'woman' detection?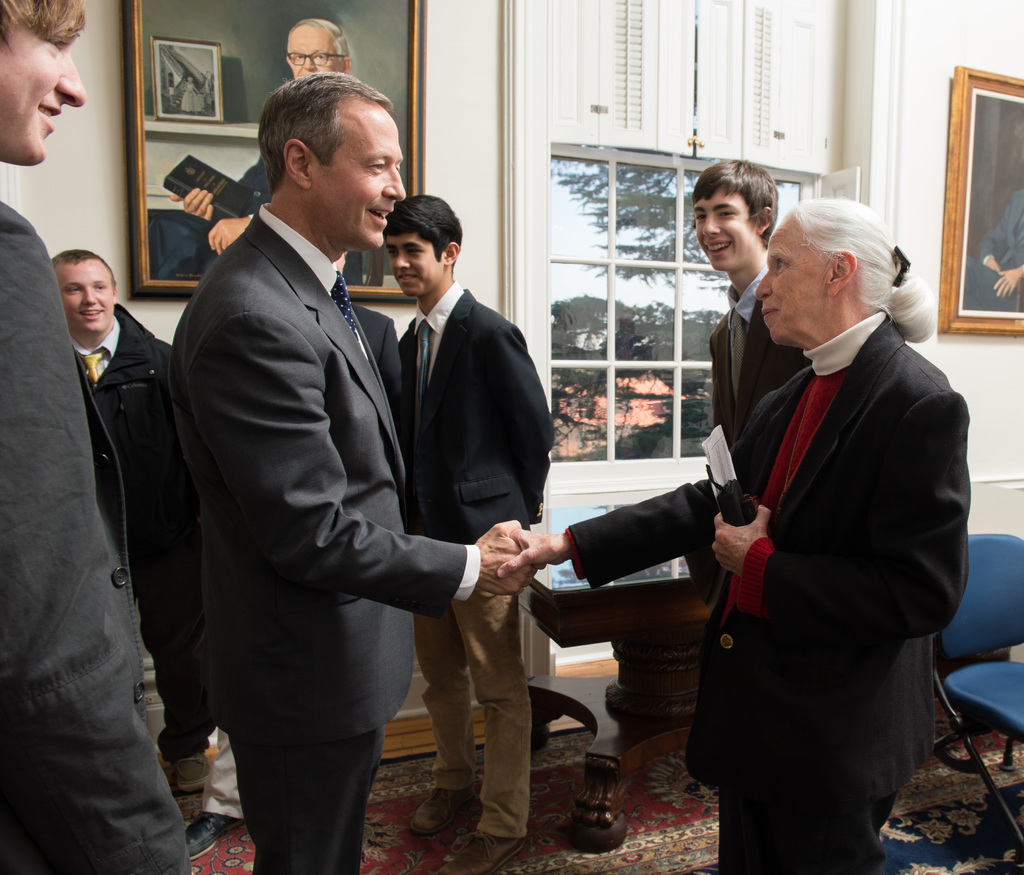
(x1=499, y1=199, x2=973, y2=874)
